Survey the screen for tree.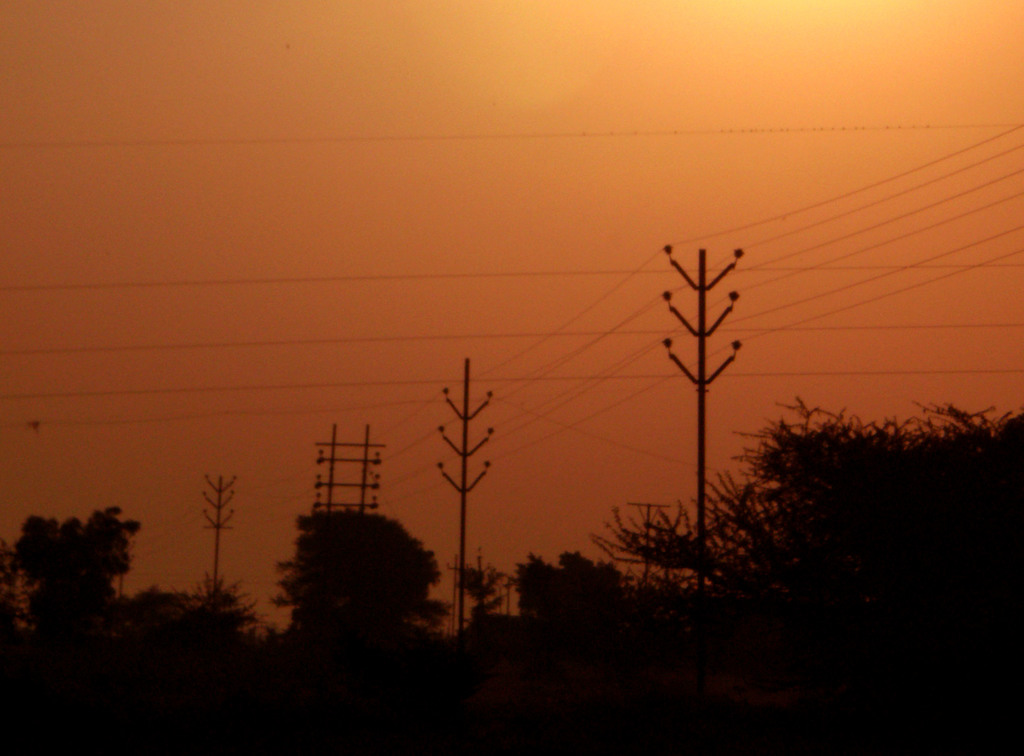
Survey found: 273:508:438:755.
